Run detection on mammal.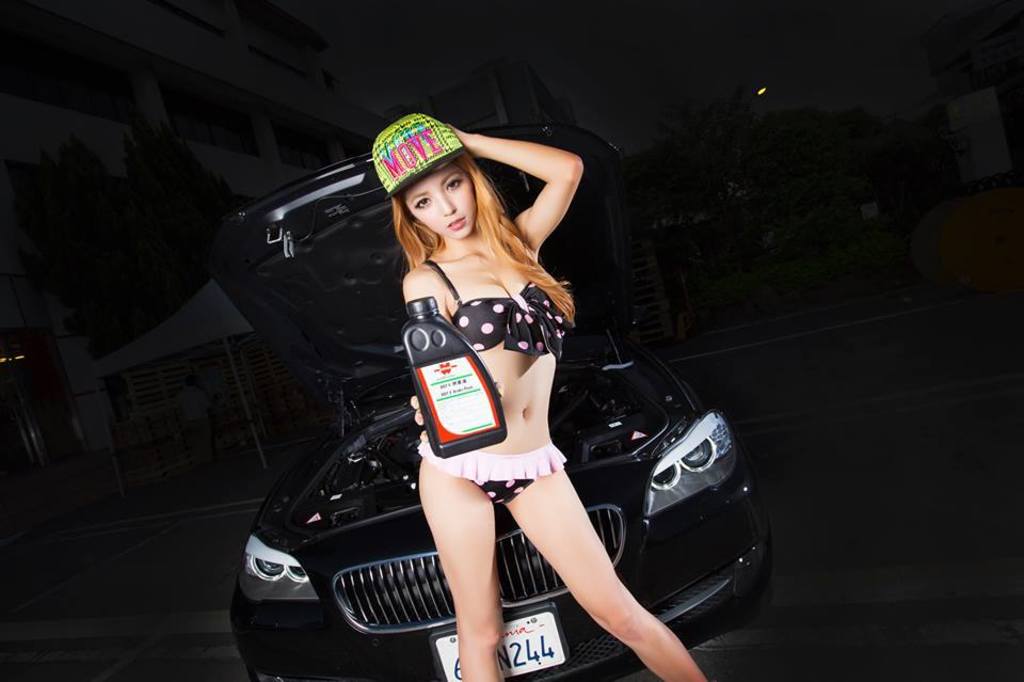
Result: box=[401, 116, 686, 679].
